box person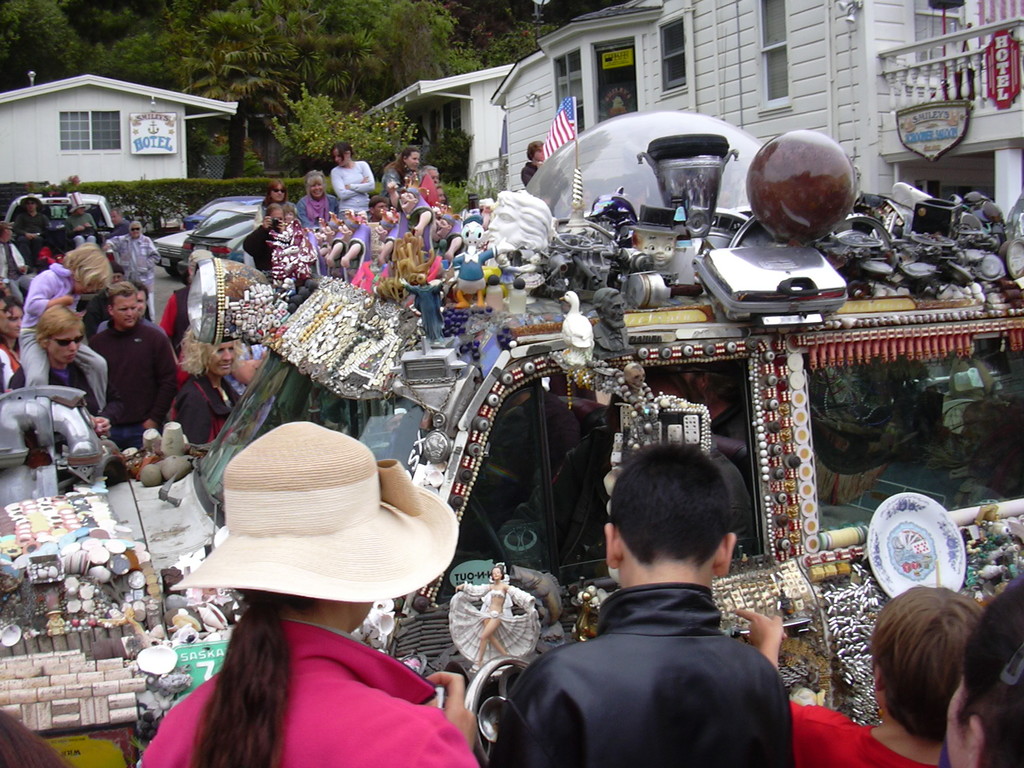
[left=728, top=593, right=963, bottom=767]
